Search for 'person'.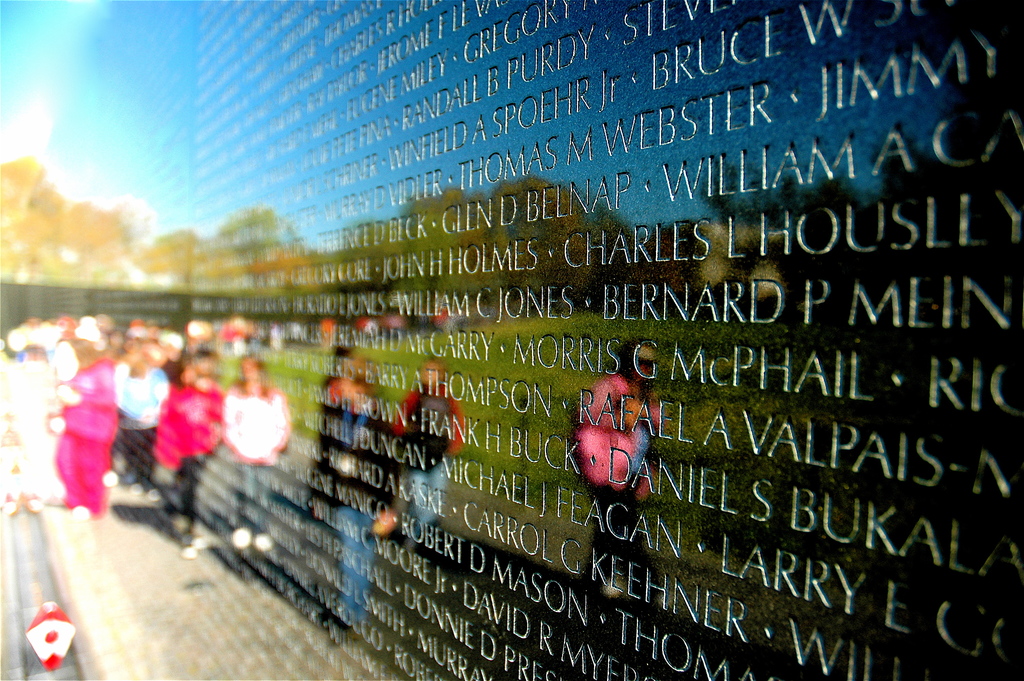
Found at l=203, t=359, r=287, b=504.
